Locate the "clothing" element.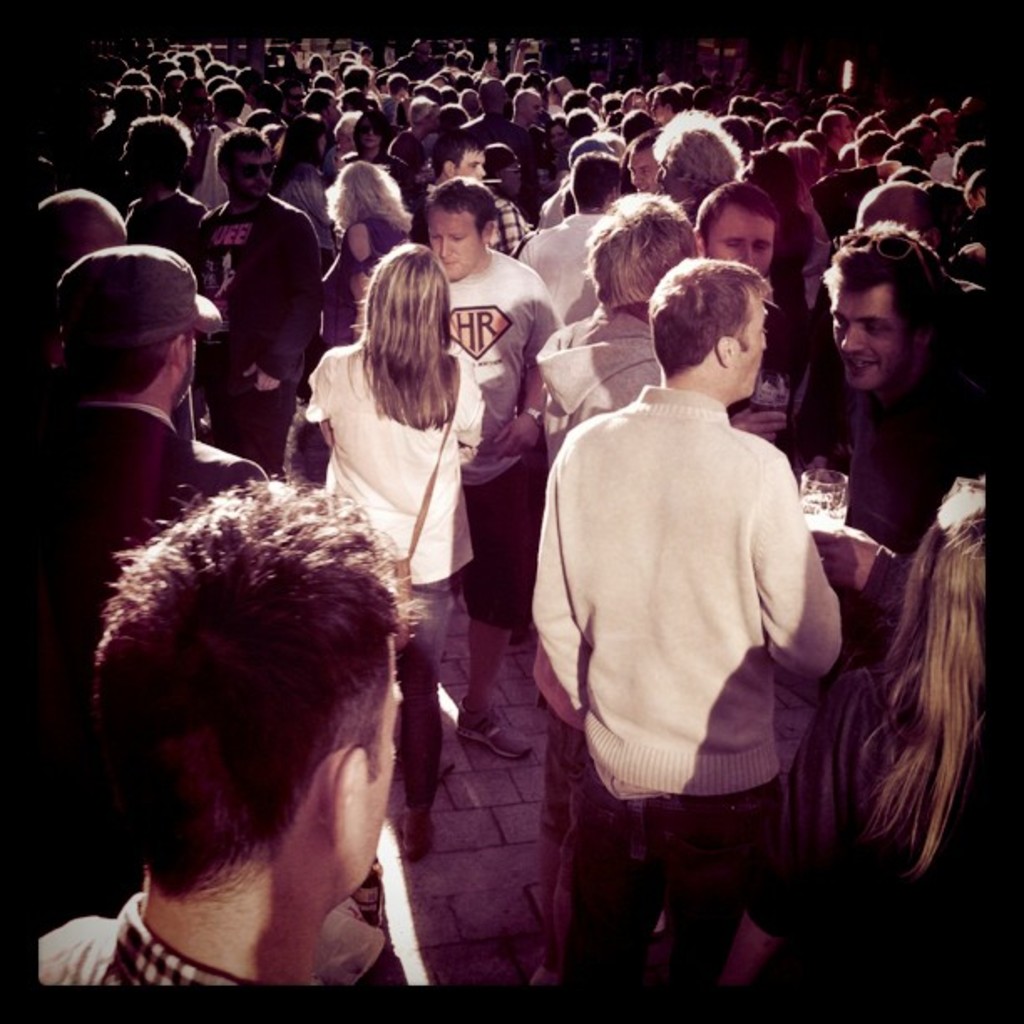
Element bbox: rect(325, 212, 410, 345).
